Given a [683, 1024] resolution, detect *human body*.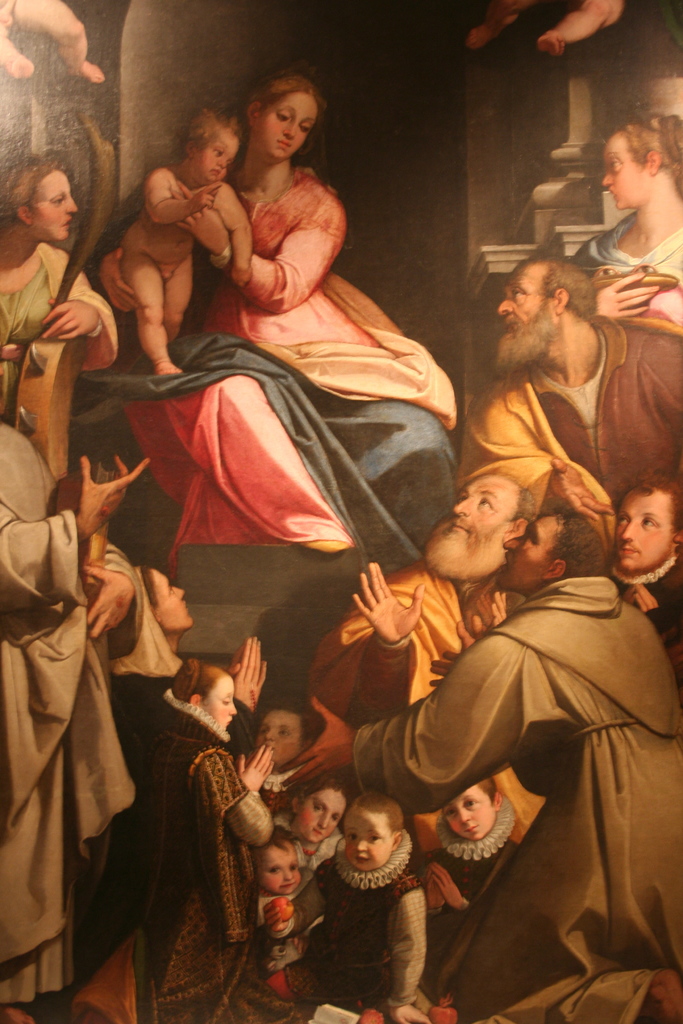
box(291, 510, 682, 1020).
